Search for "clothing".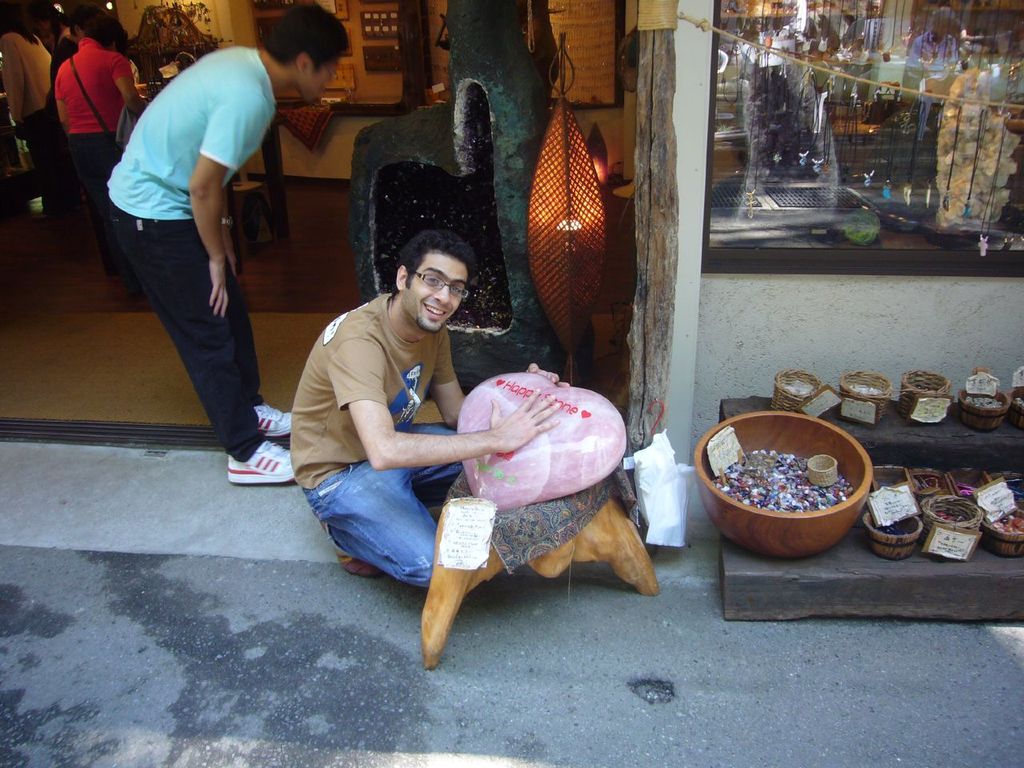
Found at {"left": 110, "top": 42, "right": 282, "bottom": 464}.
